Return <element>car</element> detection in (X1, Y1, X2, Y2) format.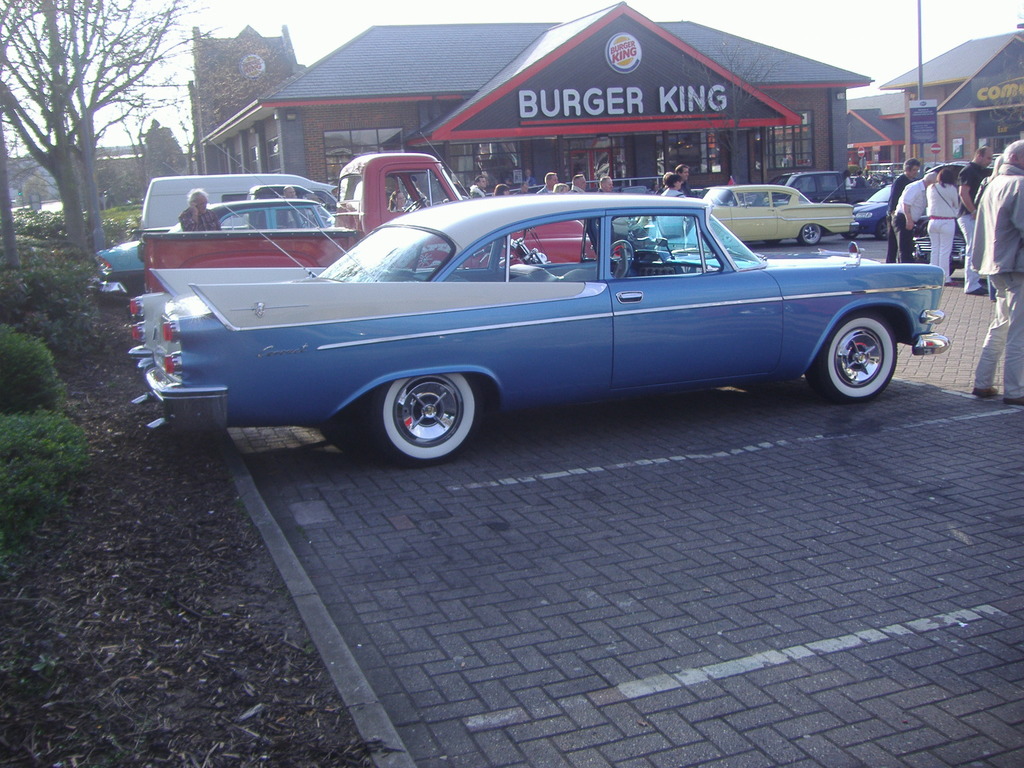
(652, 177, 861, 248).
